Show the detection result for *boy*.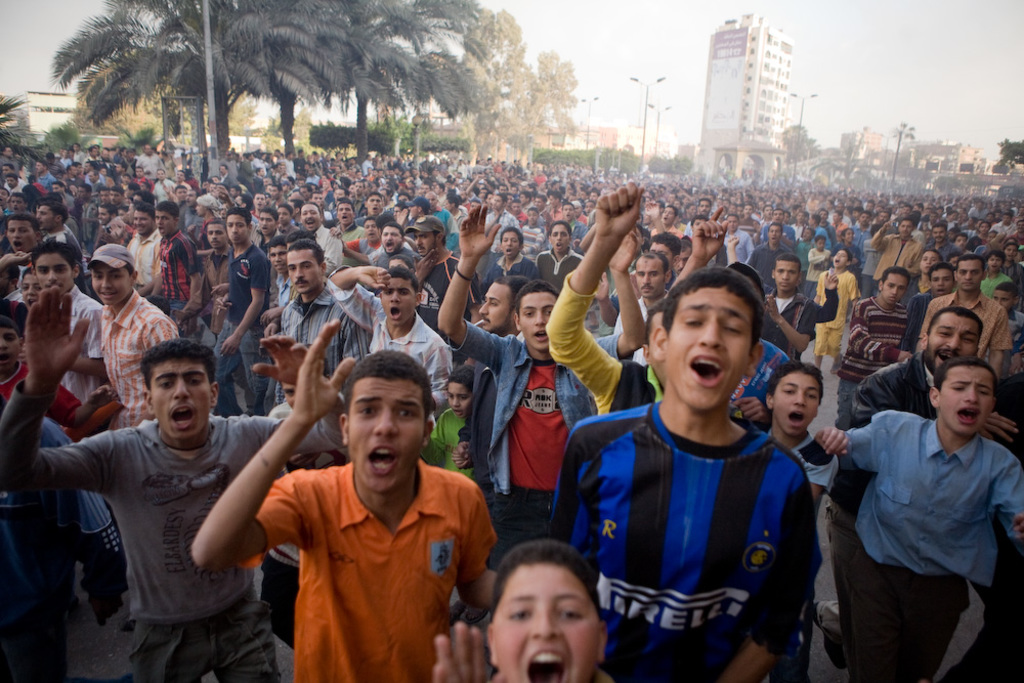
BBox(0, 252, 28, 312).
